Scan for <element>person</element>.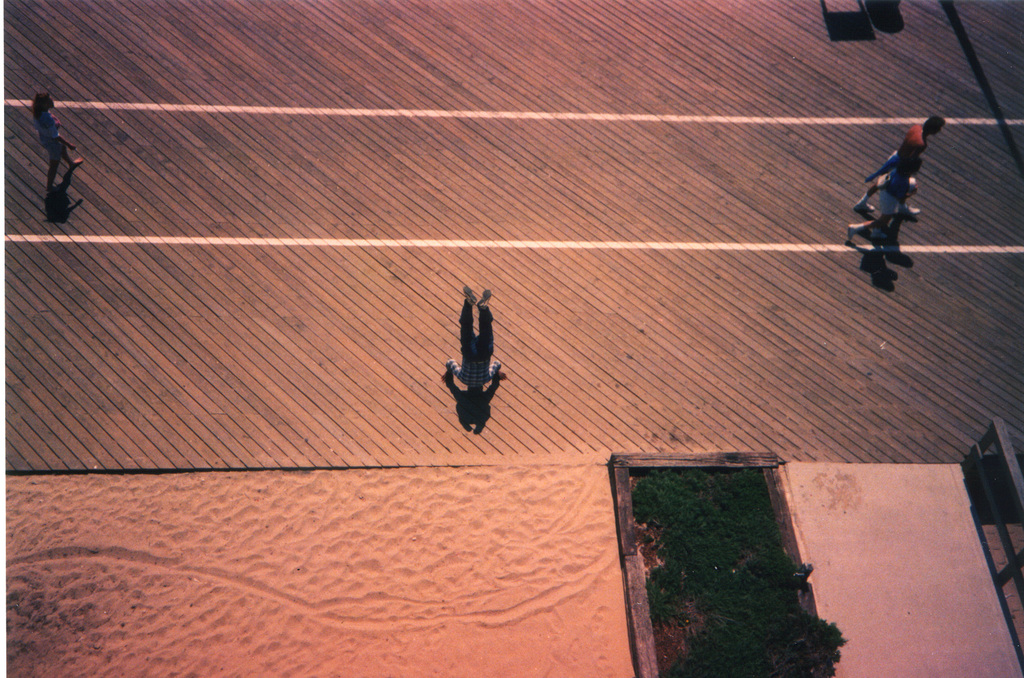
Scan result: (845,115,948,207).
